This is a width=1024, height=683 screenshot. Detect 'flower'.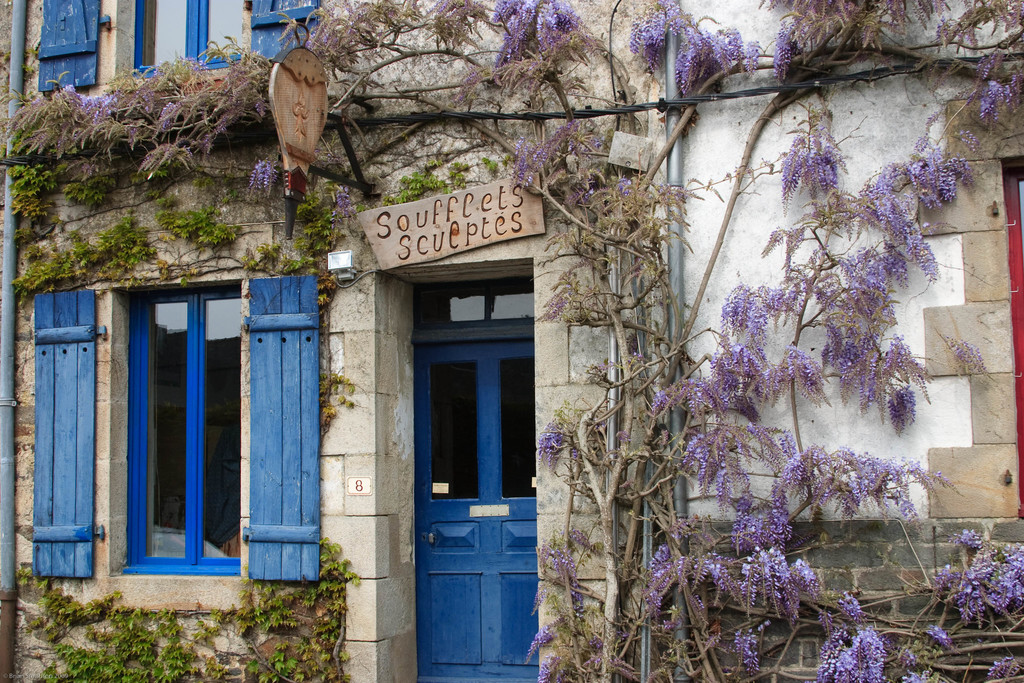
<bbox>916, 242, 924, 250</bbox>.
